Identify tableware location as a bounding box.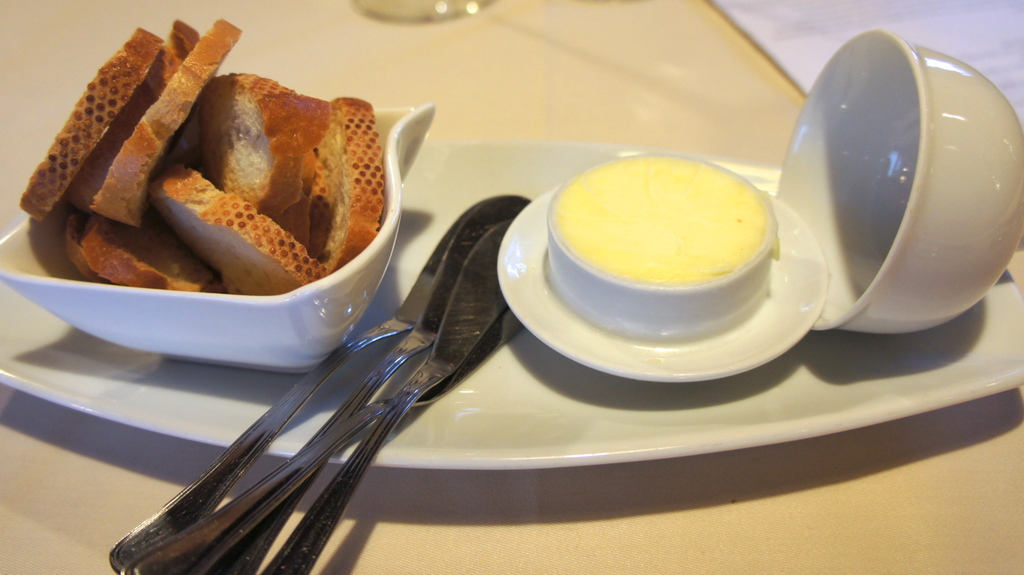
pyautogui.locateOnScreen(774, 33, 1021, 339).
